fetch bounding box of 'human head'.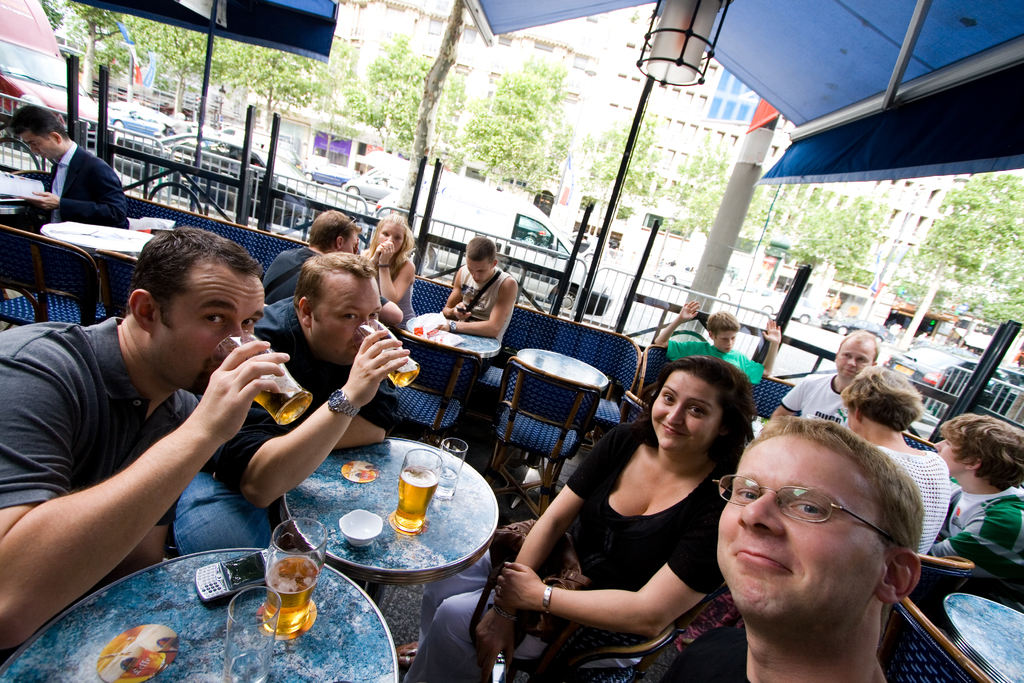
Bbox: 704, 312, 739, 350.
